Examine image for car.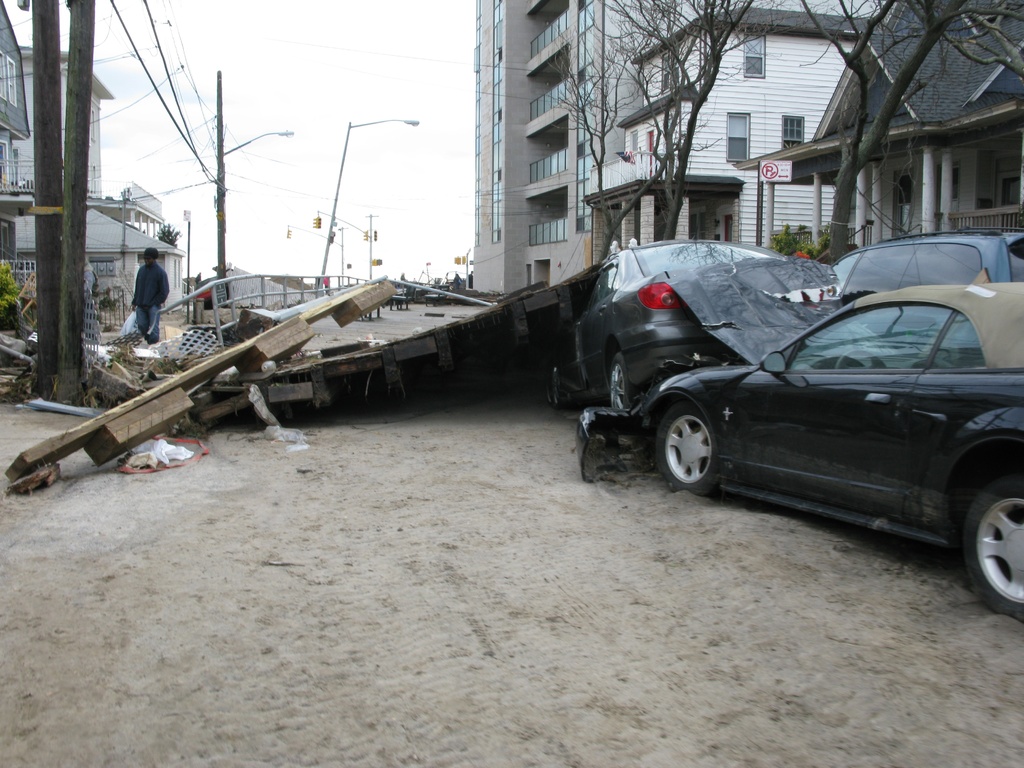
Examination result: (x1=833, y1=230, x2=1019, y2=290).
